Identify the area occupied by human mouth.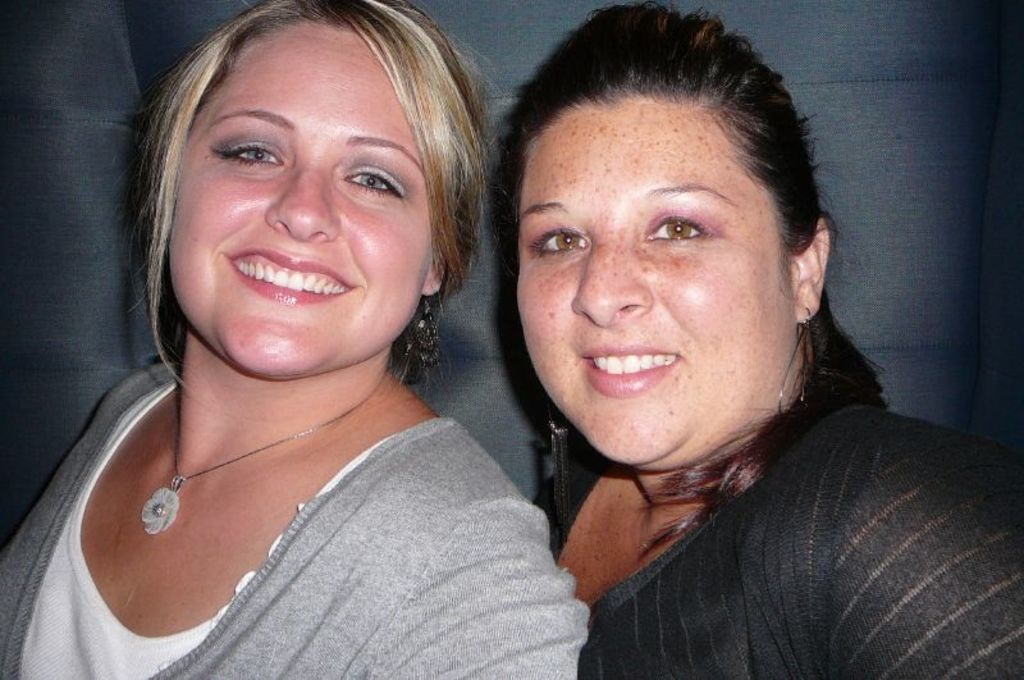
Area: [575,343,681,398].
